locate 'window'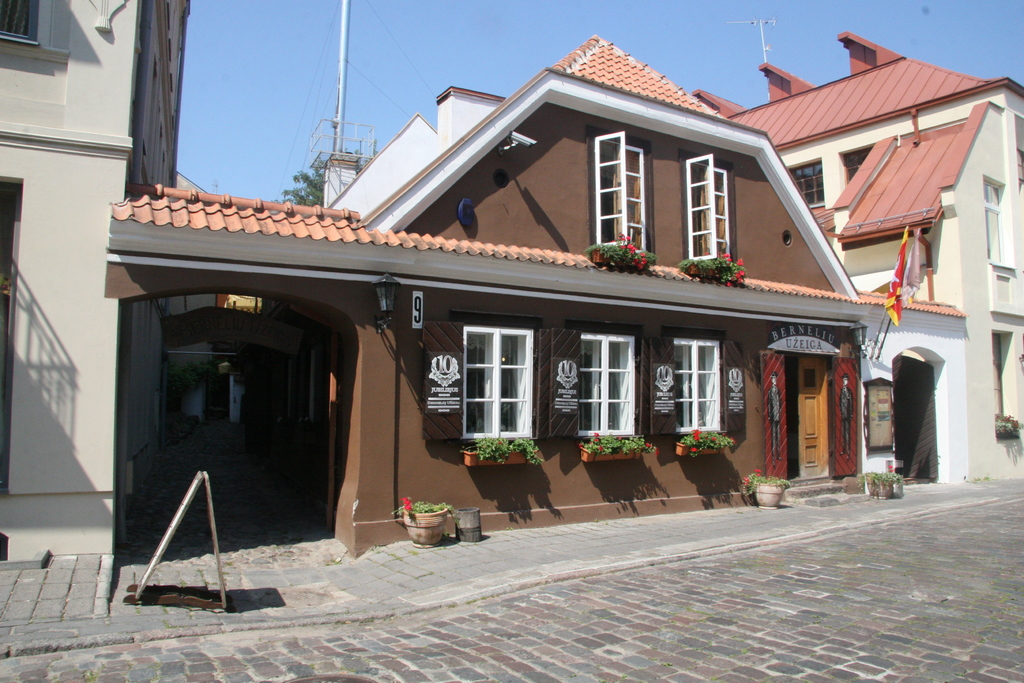
{"x1": 461, "y1": 331, "x2": 532, "y2": 438}
